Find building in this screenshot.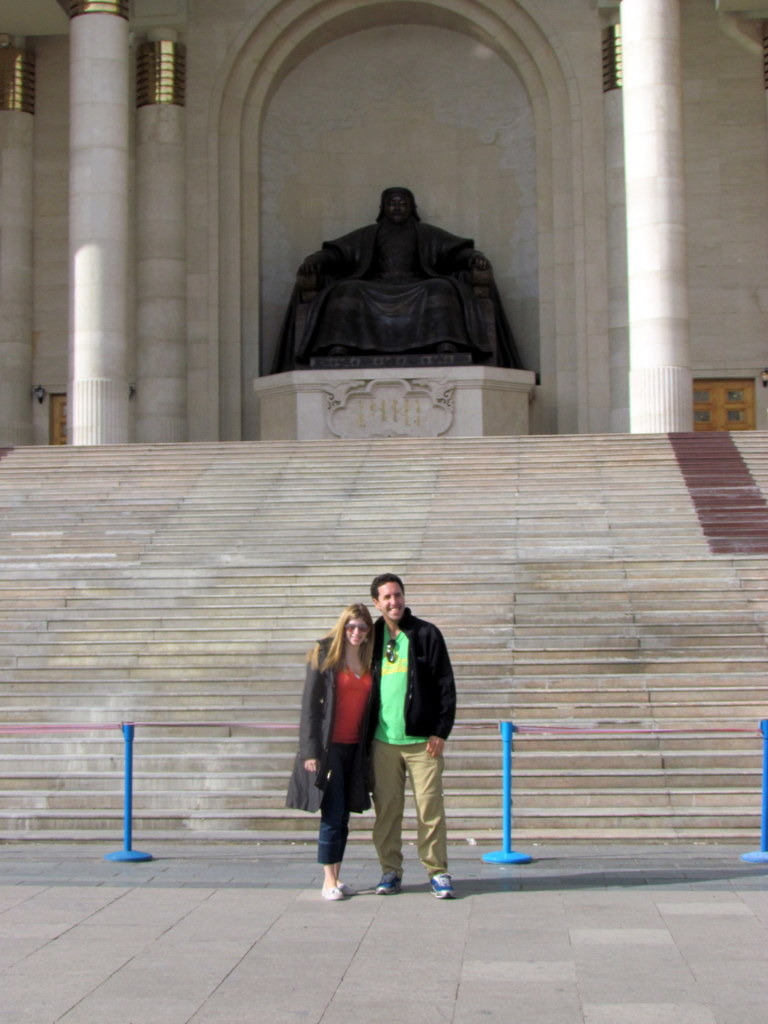
The bounding box for building is 0/0/767/435.
